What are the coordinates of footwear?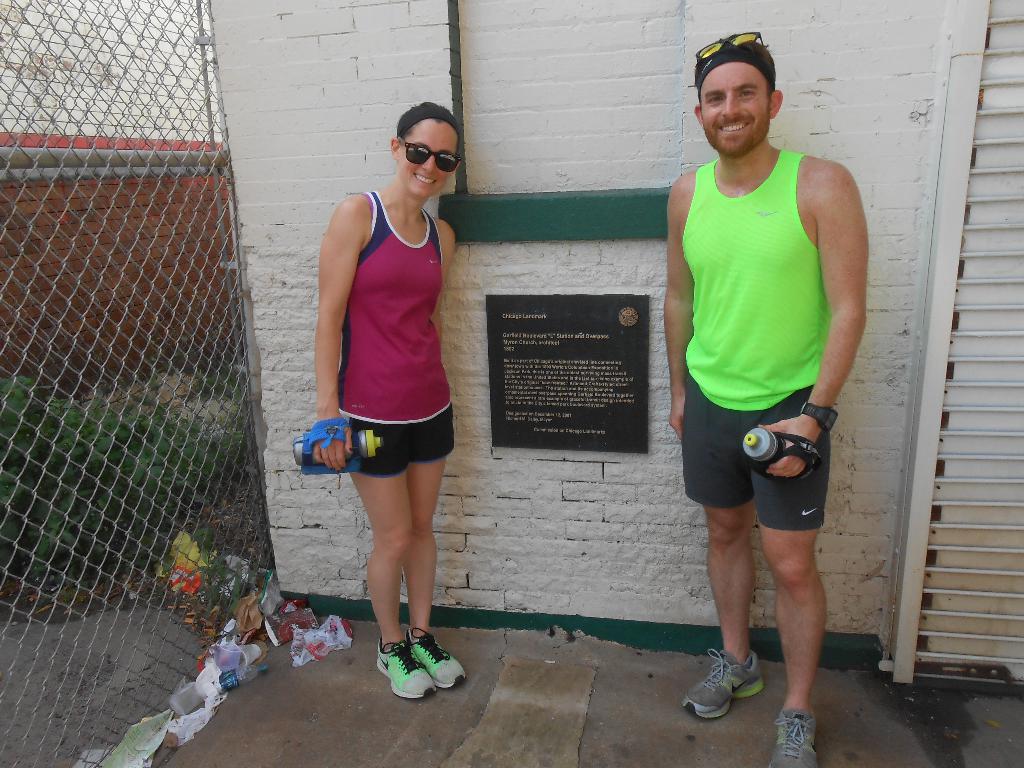
766 705 822 767.
